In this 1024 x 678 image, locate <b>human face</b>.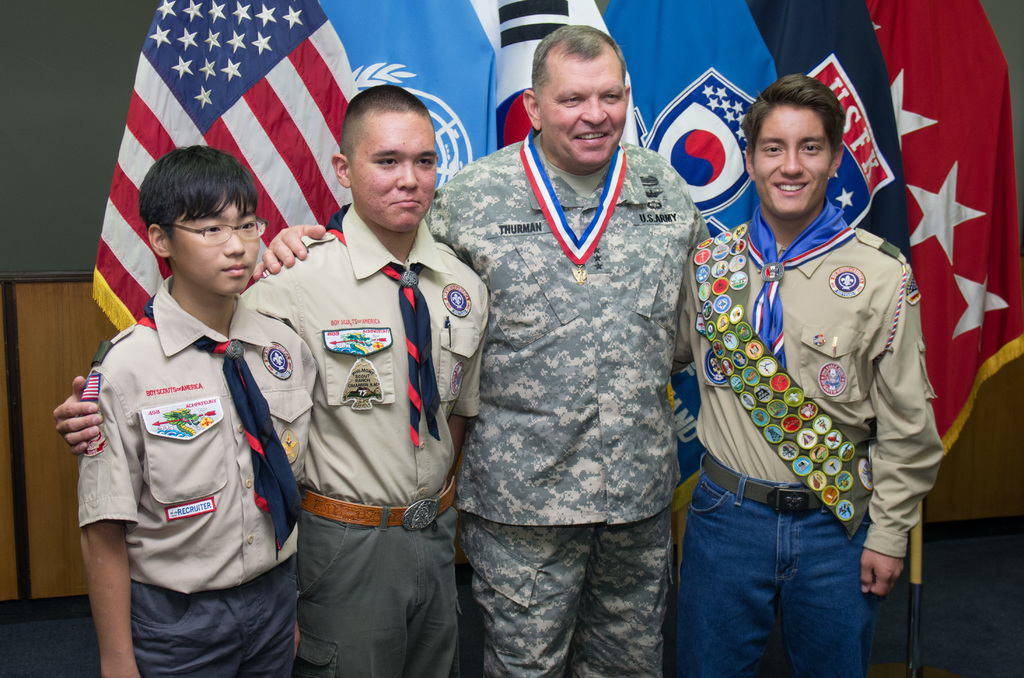
Bounding box: {"left": 754, "top": 108, "right": 830, "bottom": 220}.
